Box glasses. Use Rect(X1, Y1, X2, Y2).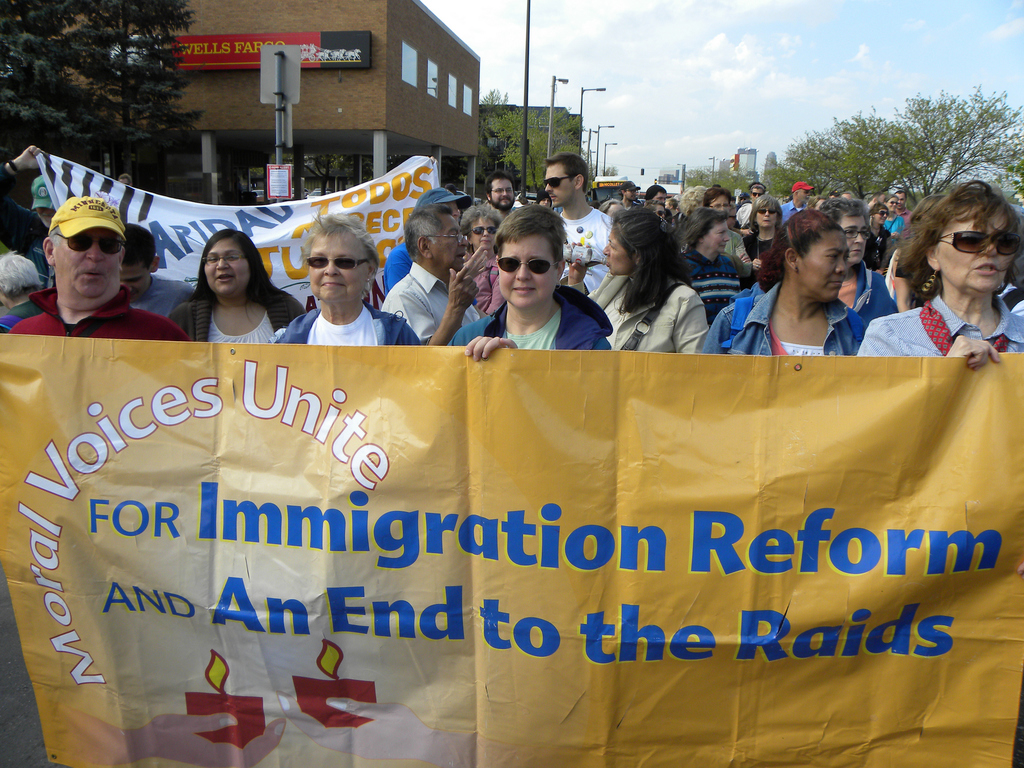
Rect(201, 252, 246, 266).
